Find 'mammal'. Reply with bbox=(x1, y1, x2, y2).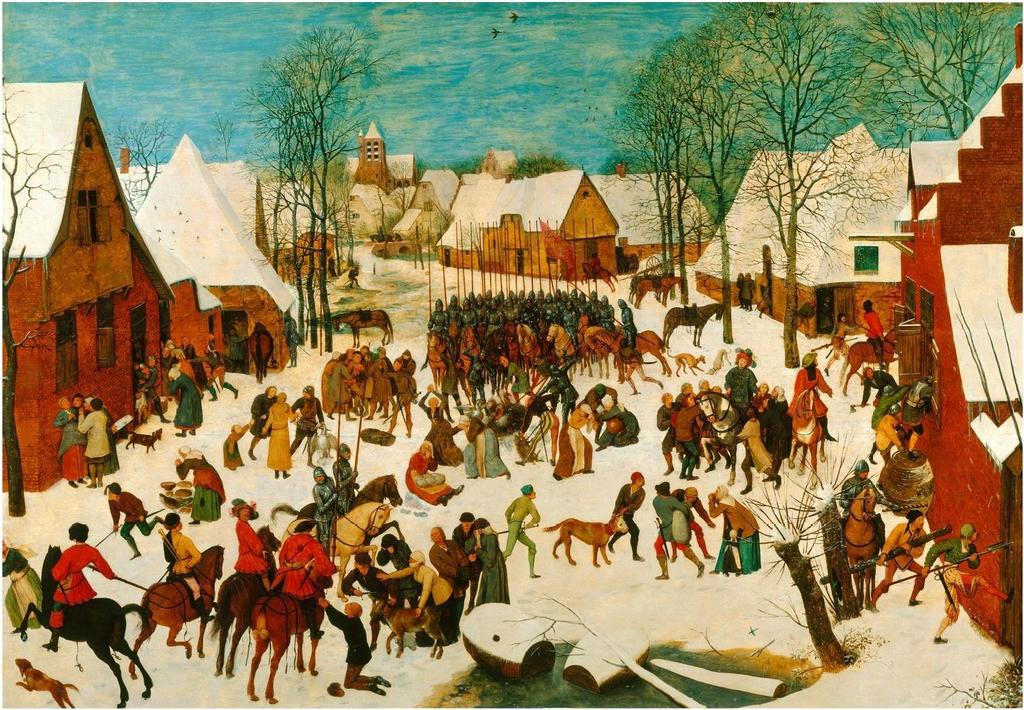
bbox=(636, 272, 685, 306).
